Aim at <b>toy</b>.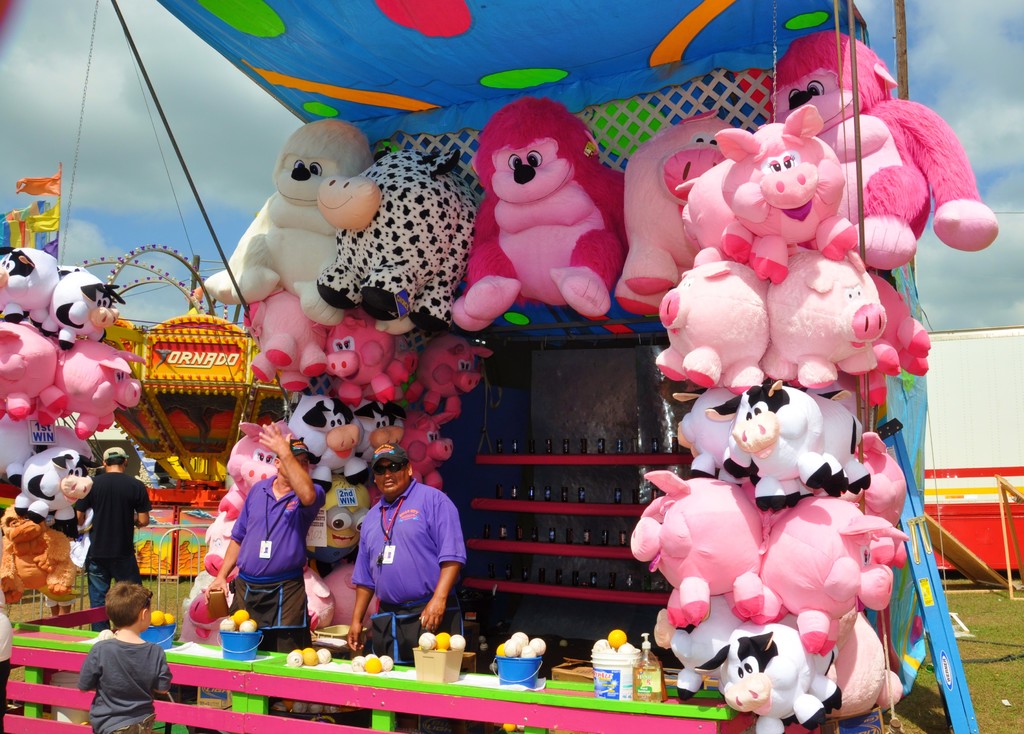
Aimed at [left=715, top=620, right=840, bottom=733].
